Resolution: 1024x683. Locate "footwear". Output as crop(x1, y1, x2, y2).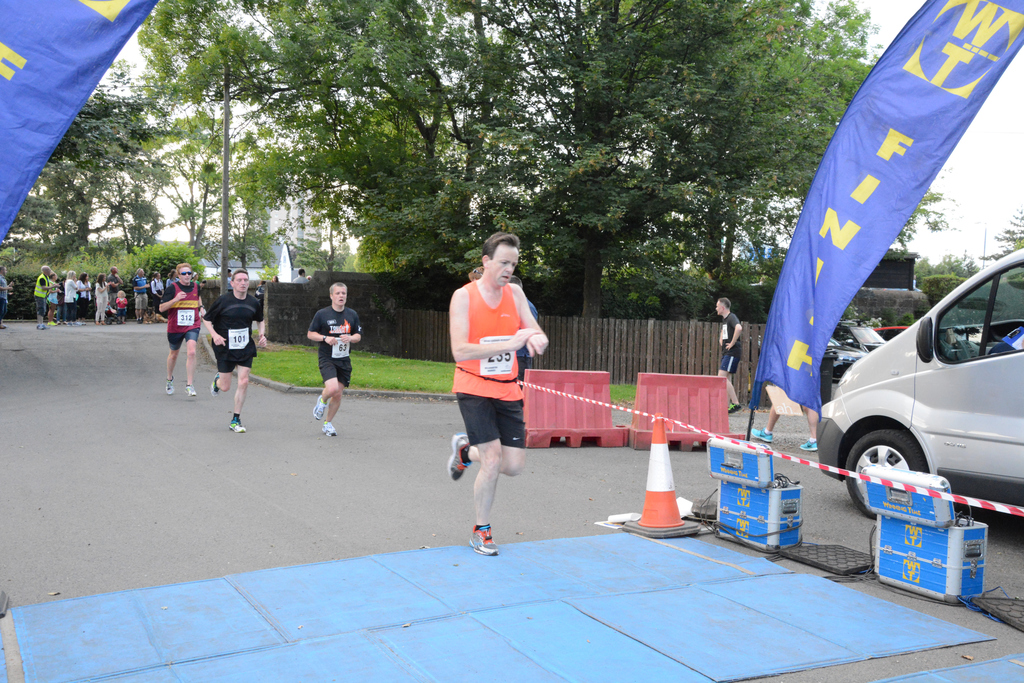
crop(312, 394, 326, 418).
